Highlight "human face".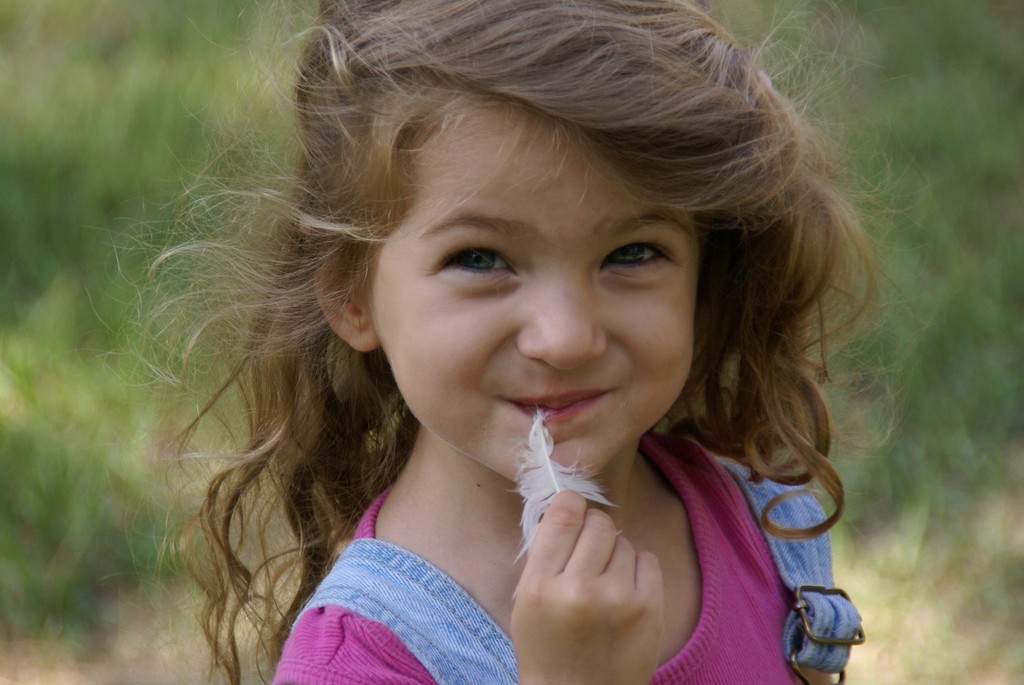
Highlighted region: [x1=366, y1=95, x2=703, y2=485].
